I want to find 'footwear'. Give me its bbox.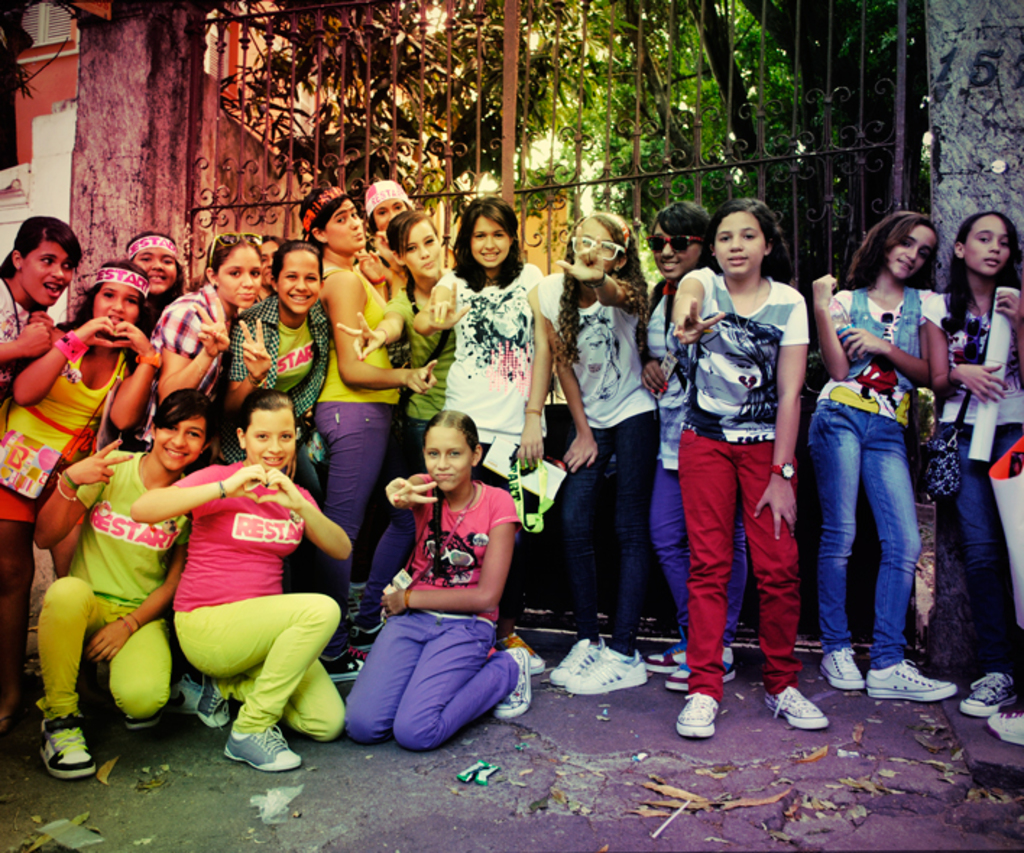
Rect(320, 645, 364, 684).
